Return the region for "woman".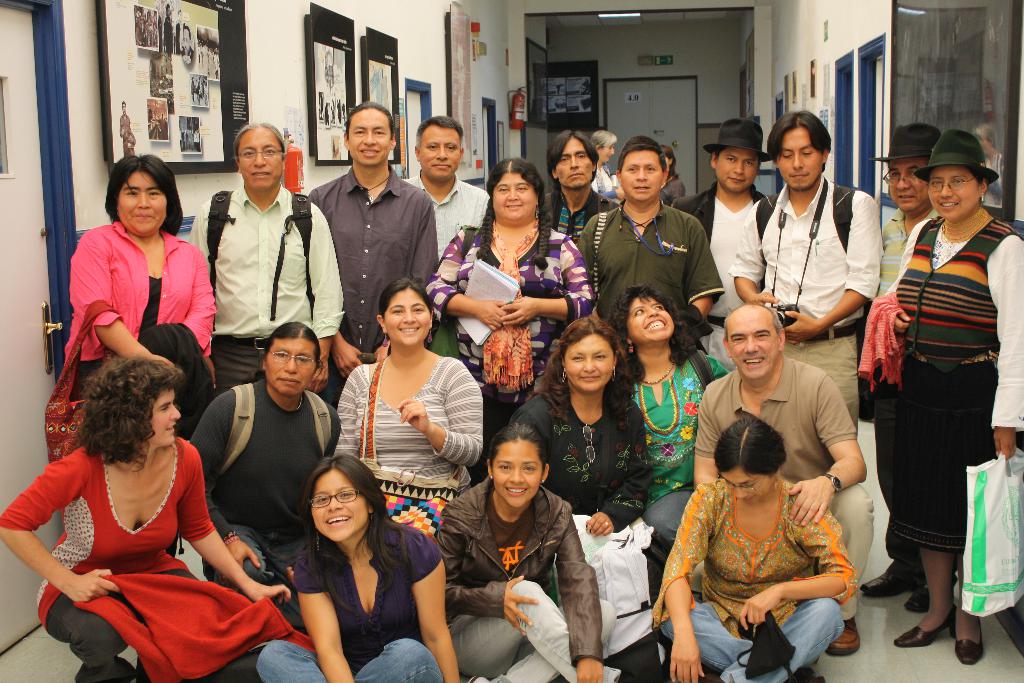
[left=651, top=420, right=856, bottom=682].
